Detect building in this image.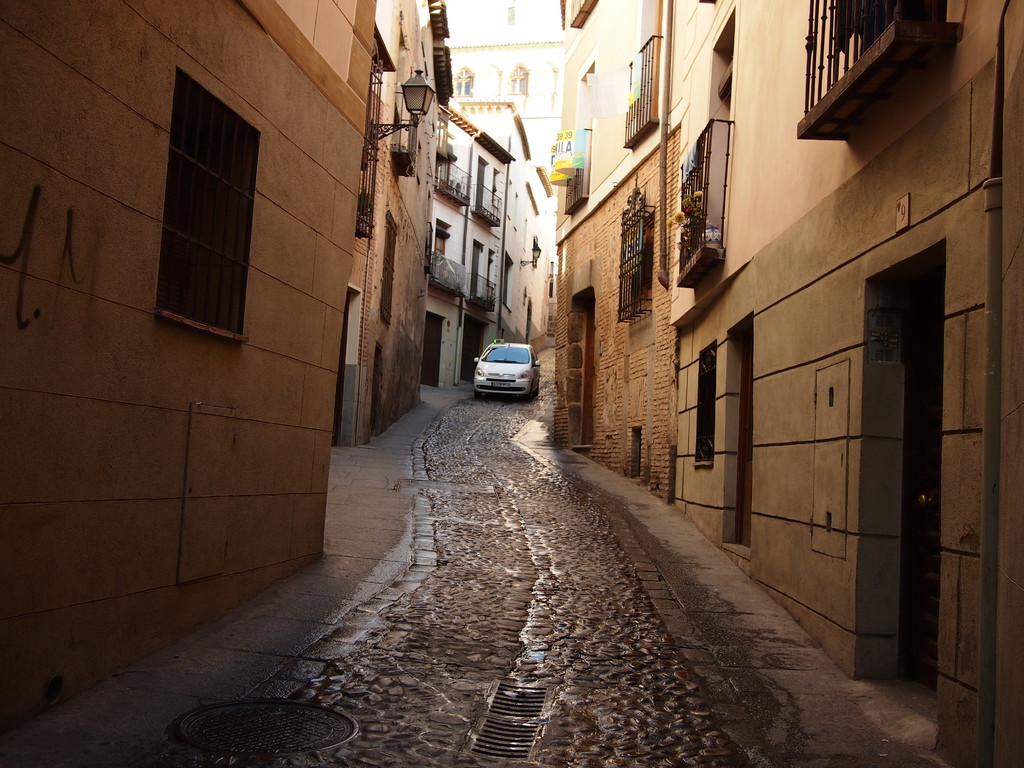
Detection: select_region(453, 2, 570, 150).
